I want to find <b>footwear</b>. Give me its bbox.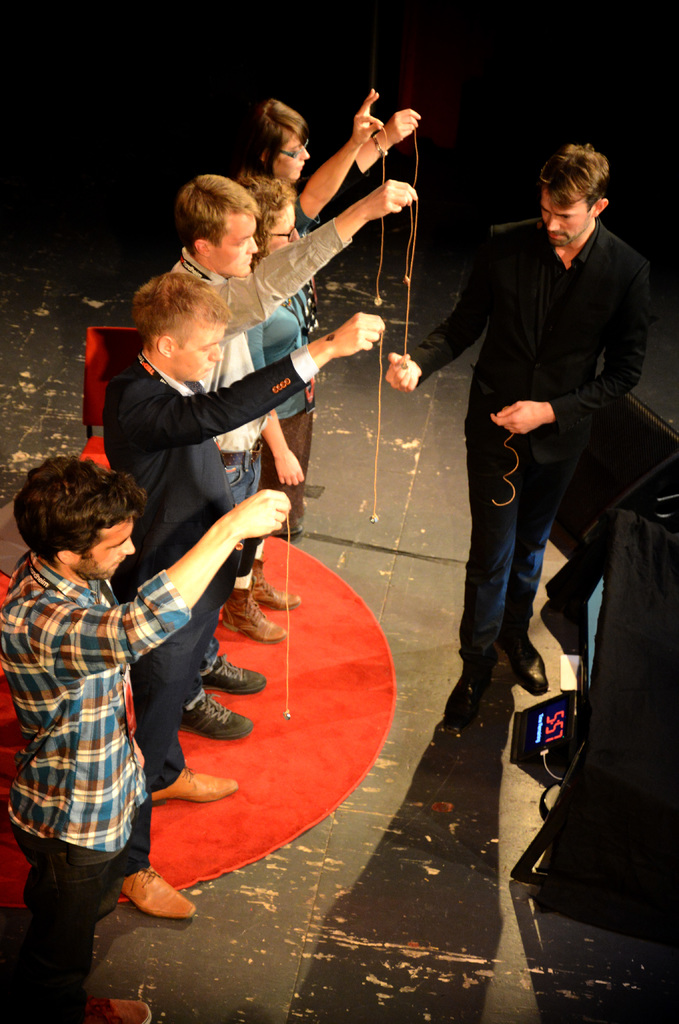
275,526,303,535.
